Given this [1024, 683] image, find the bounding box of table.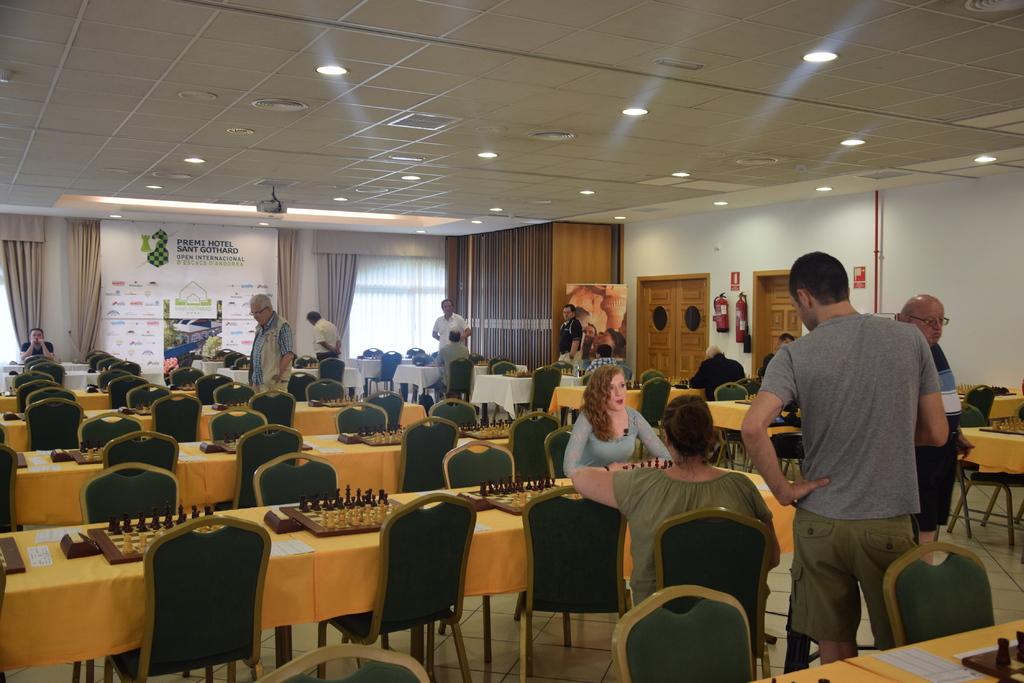
region(13, 421, 508, 524).
